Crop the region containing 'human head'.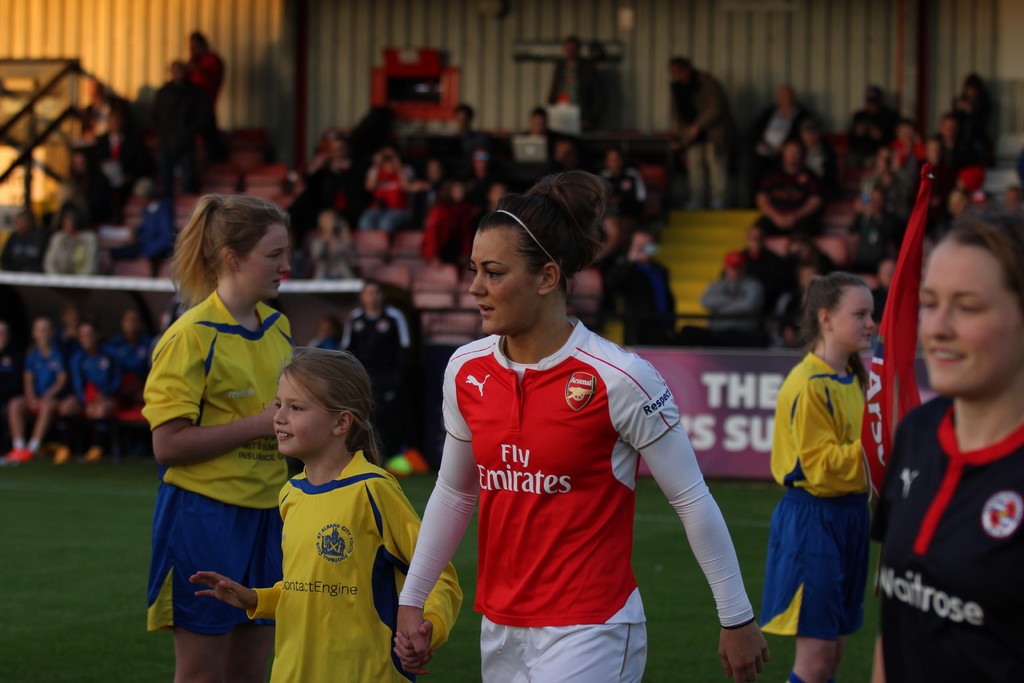
Crop region: [x1=801, y1=274, x2=877, y2=352].
